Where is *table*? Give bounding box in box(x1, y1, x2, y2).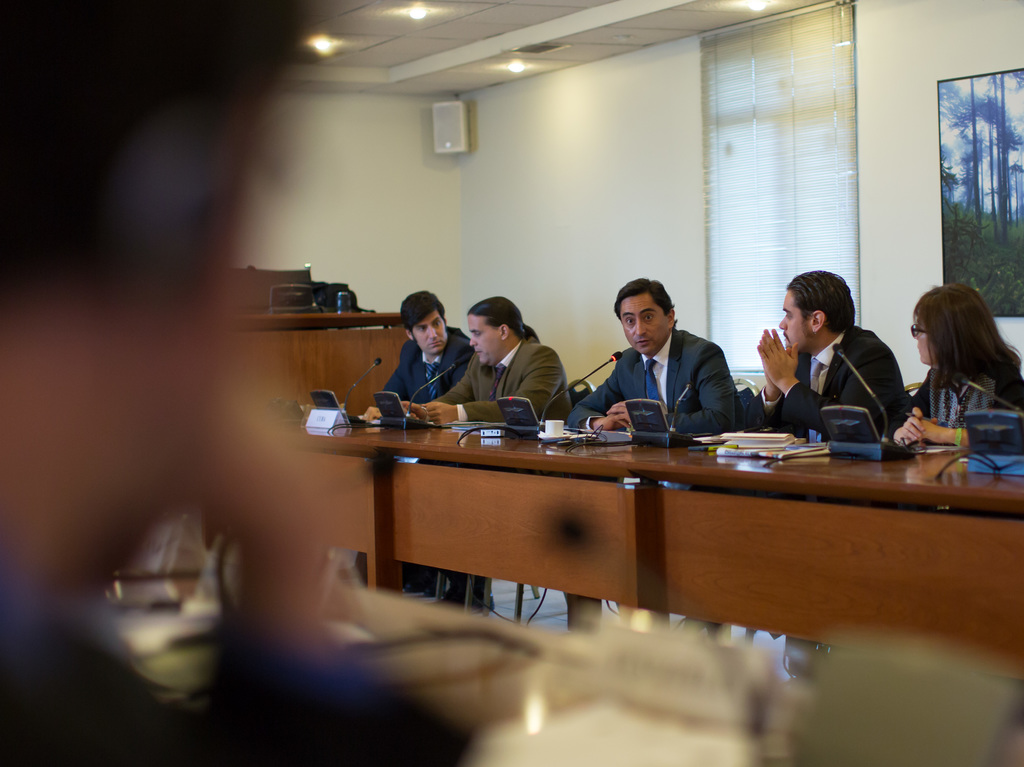
box(280, 405, 1023, 640).
